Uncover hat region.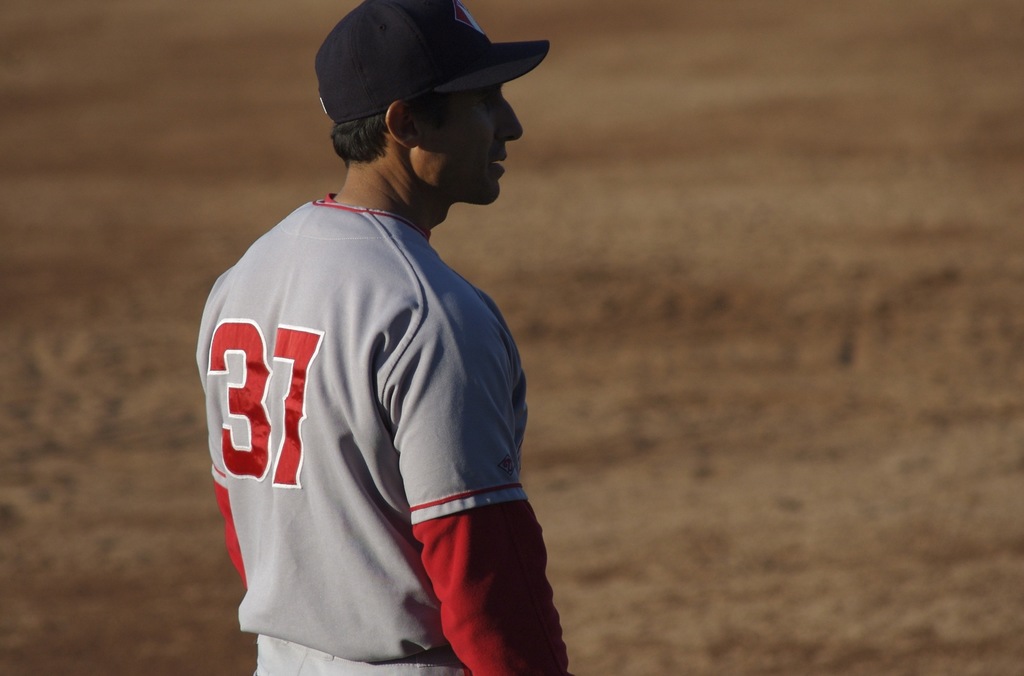
Uncovered: box(314, 0, 552, 124).
